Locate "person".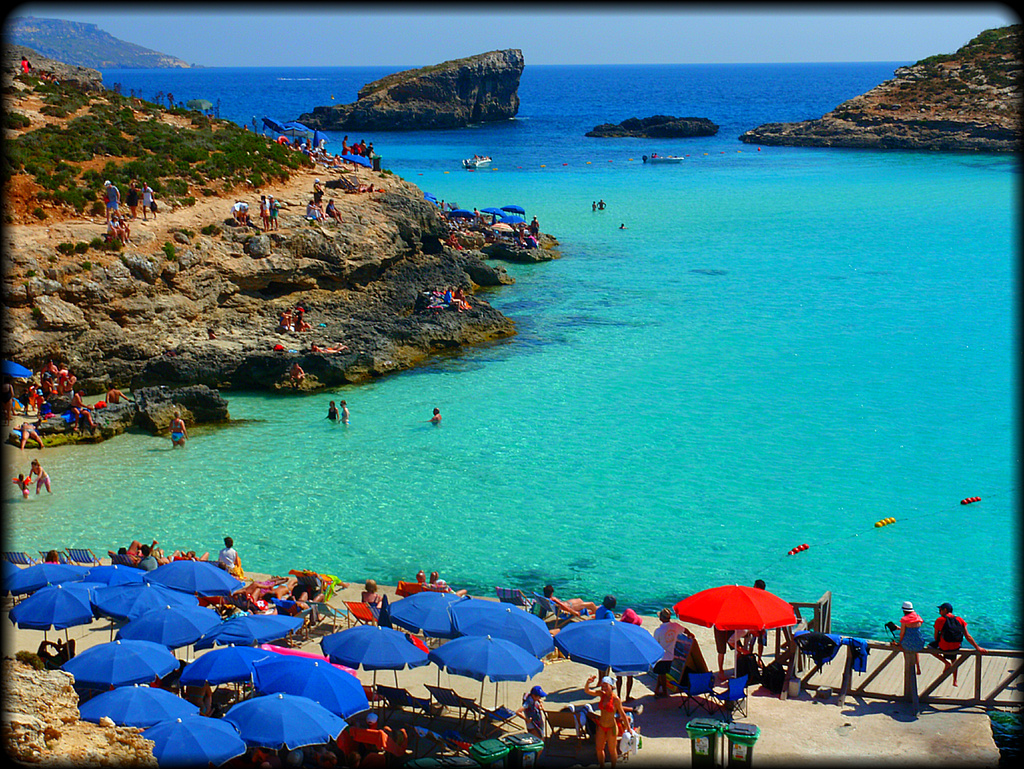
Bounding box: (left=596, top=195, right=609, bottom=213).
